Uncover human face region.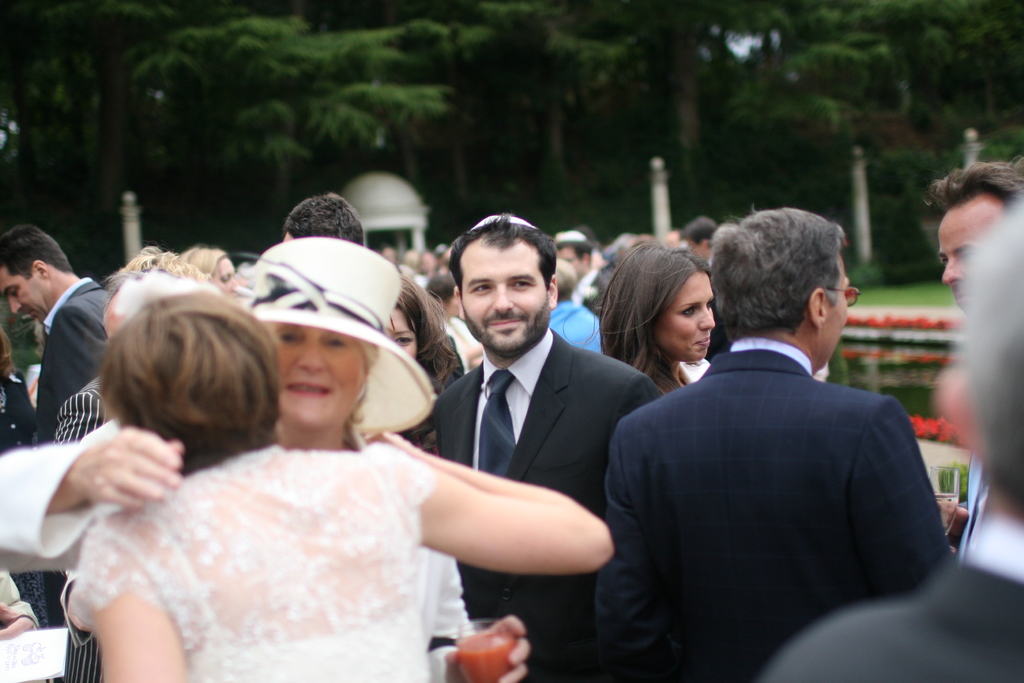
Uncovered: [388, 302, 420, 354].
